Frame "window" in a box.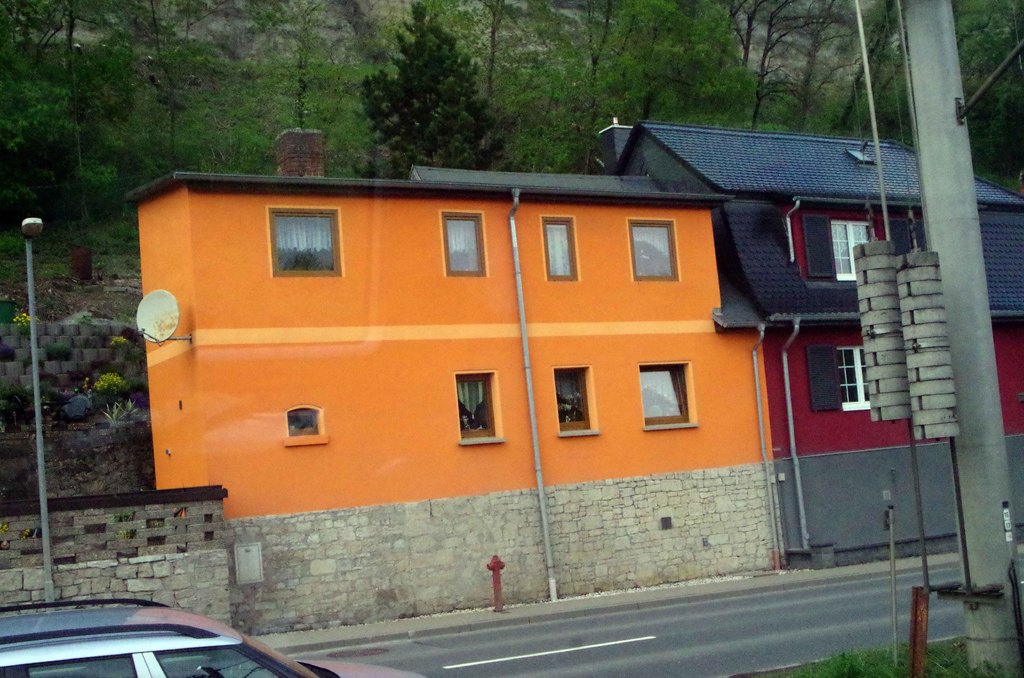
bbox=[803, 216, 879, 286].
